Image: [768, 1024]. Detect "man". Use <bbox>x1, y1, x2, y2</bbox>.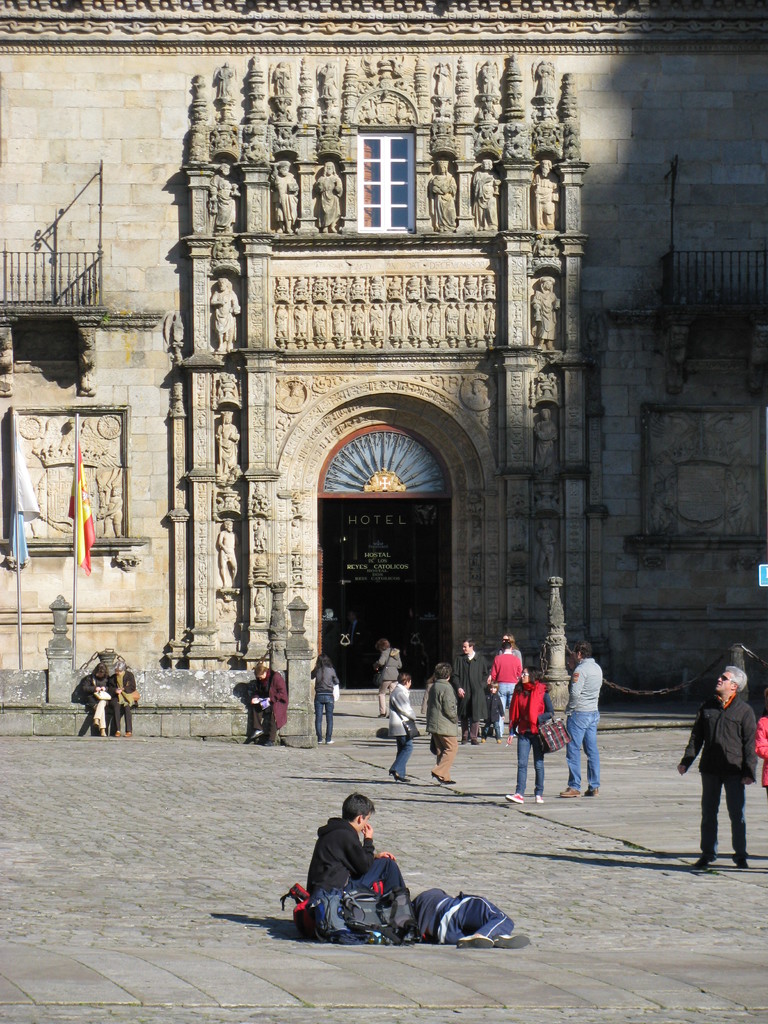
<bbox>216, 518, 238, 586</bbox>.
